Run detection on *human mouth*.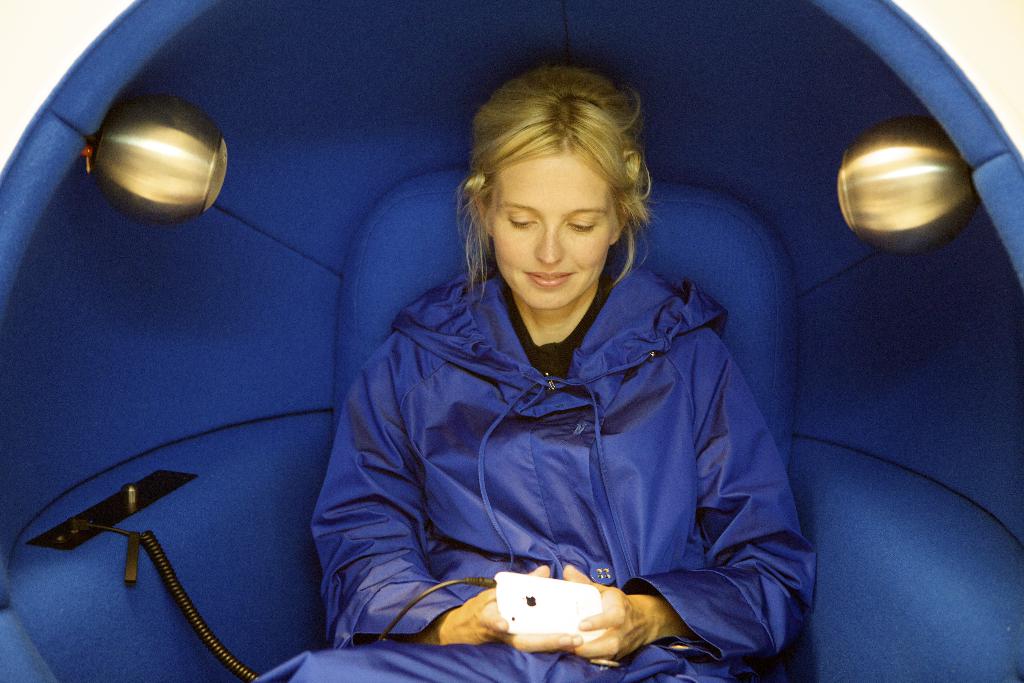
Result: select_region(518, 265, 576, 291).
